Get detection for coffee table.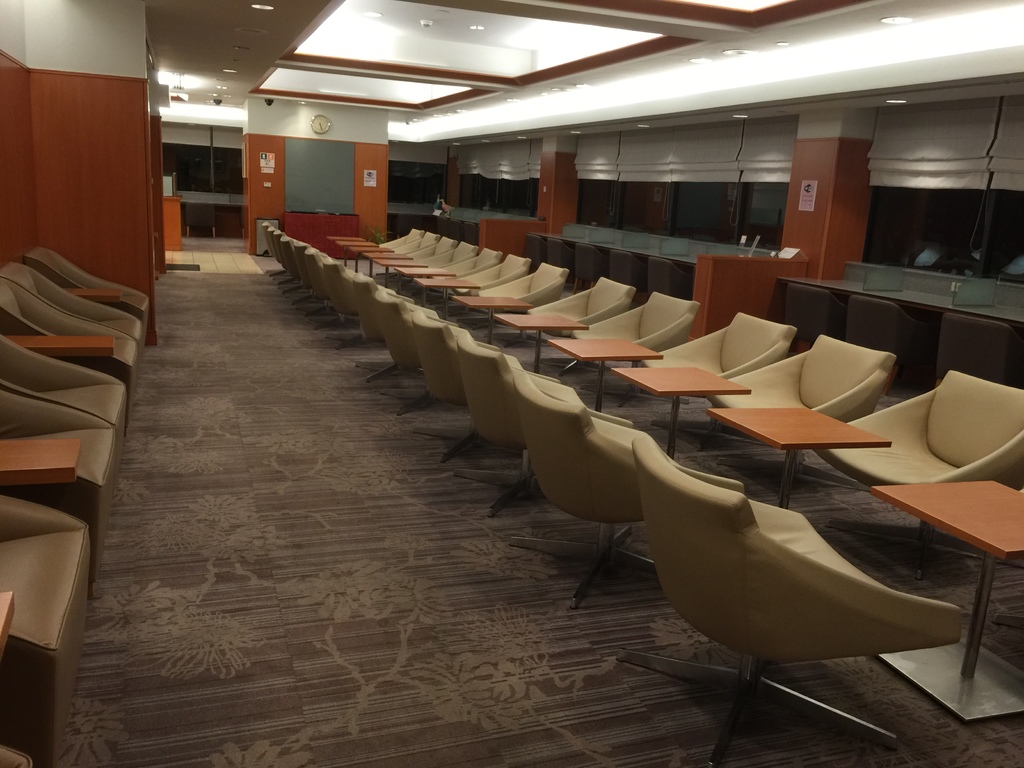
Detection: [355, 246, 392, 283].
